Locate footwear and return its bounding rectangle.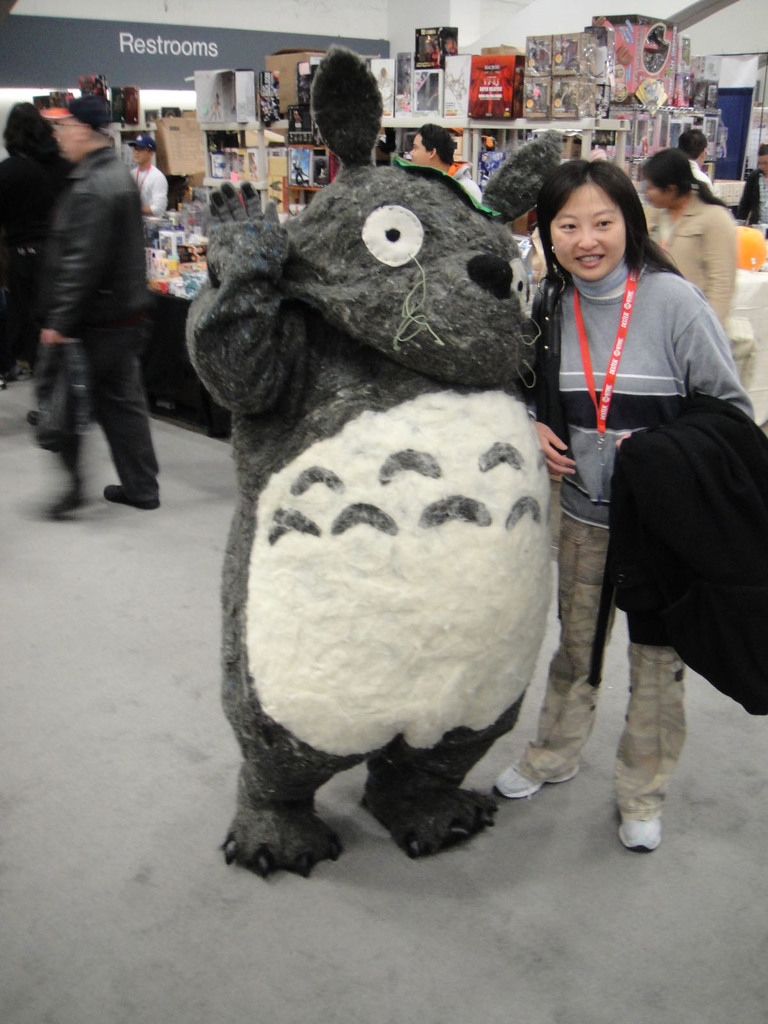
x1=492 y1=753 x2=576 y2=800.
